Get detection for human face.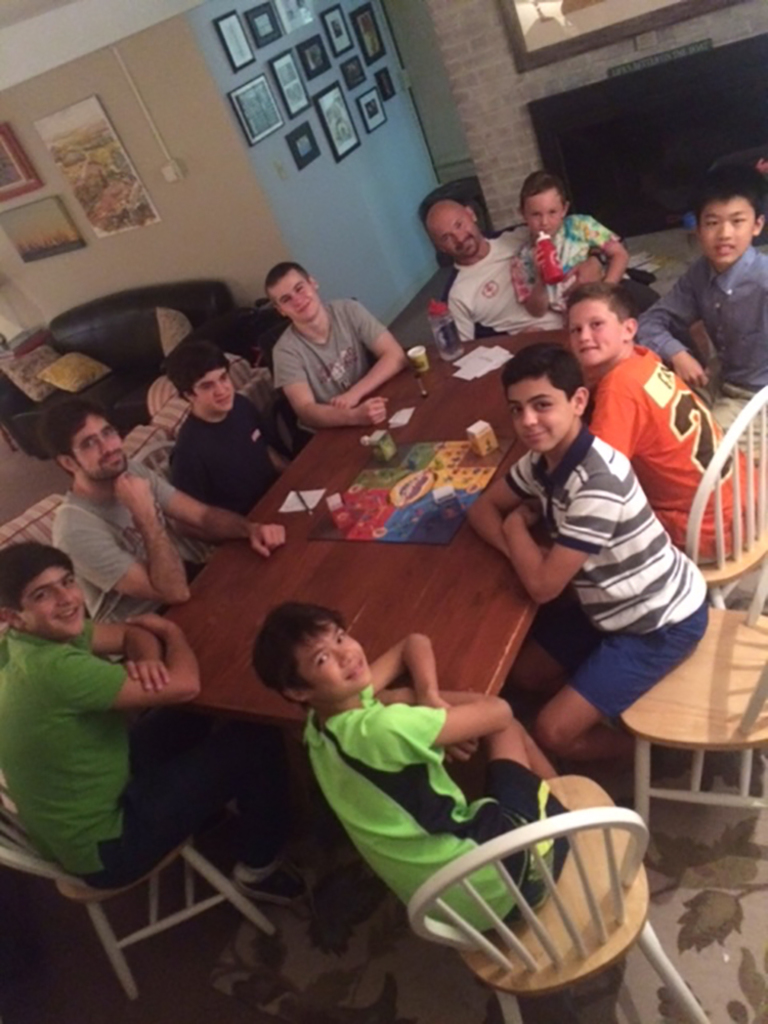
Detection: (295,617,371,689).
